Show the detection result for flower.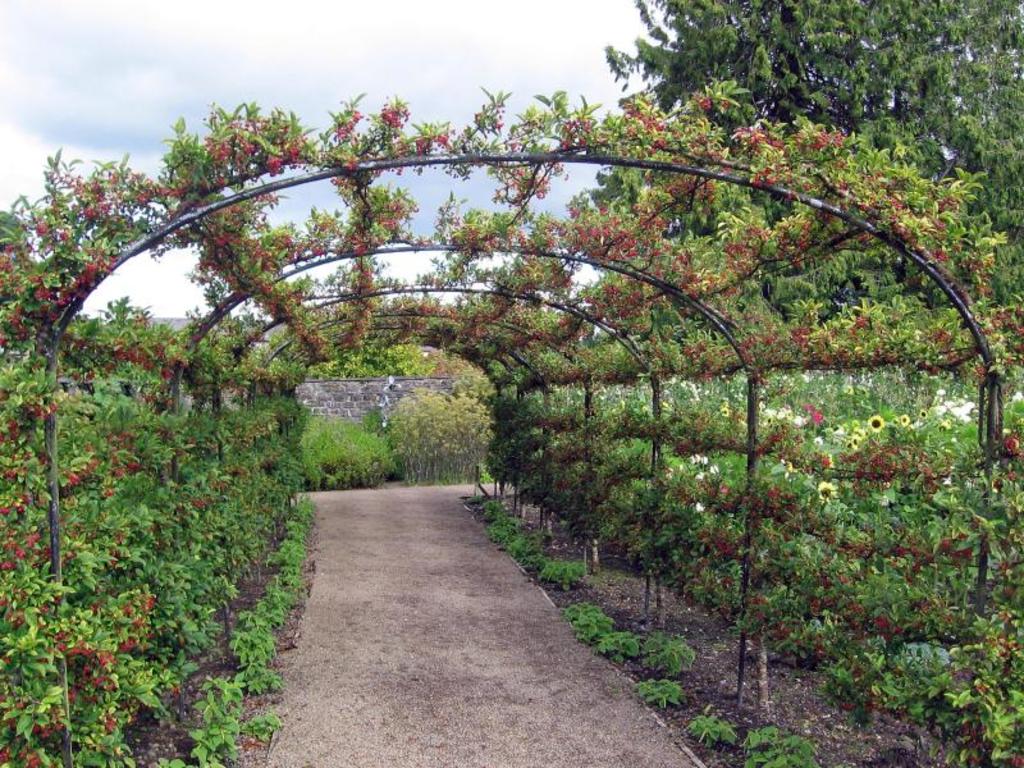
l=868, t=415, r=882, b=439.
